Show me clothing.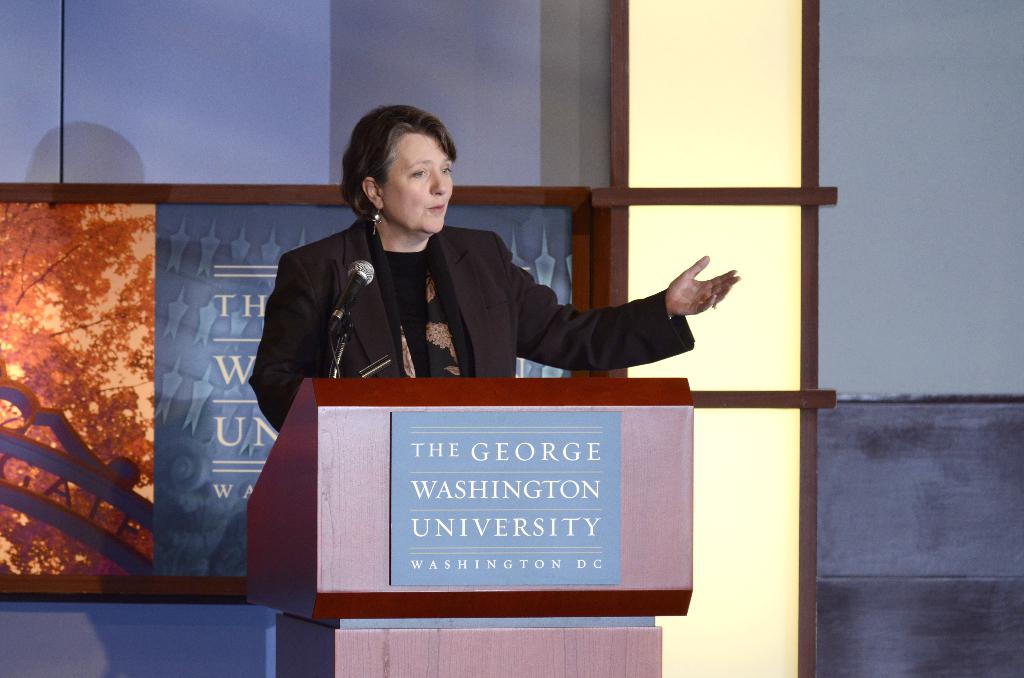
clothing is here: box=[247, 207, 696, 432].
